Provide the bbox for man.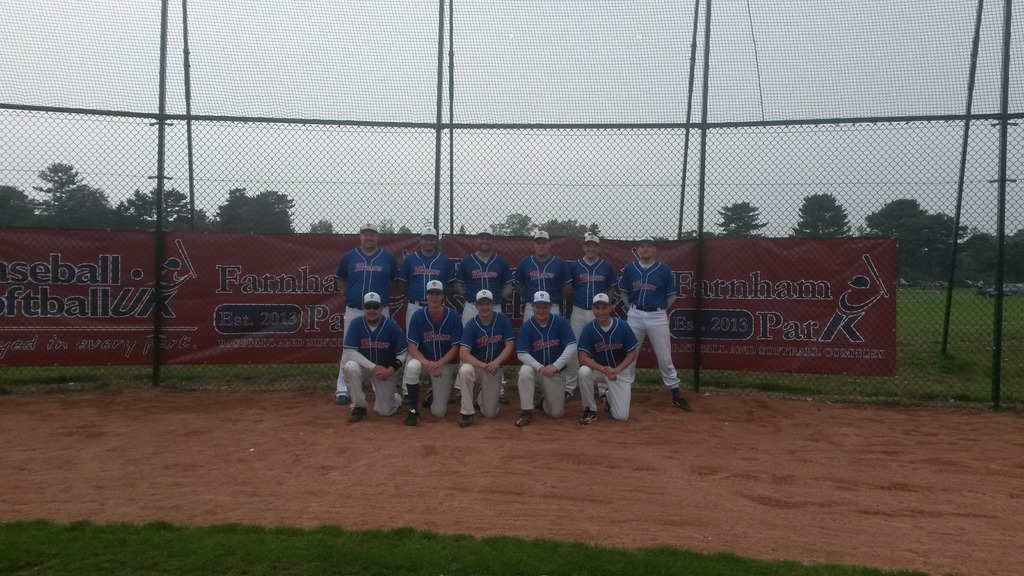
[394,283,463,417].
